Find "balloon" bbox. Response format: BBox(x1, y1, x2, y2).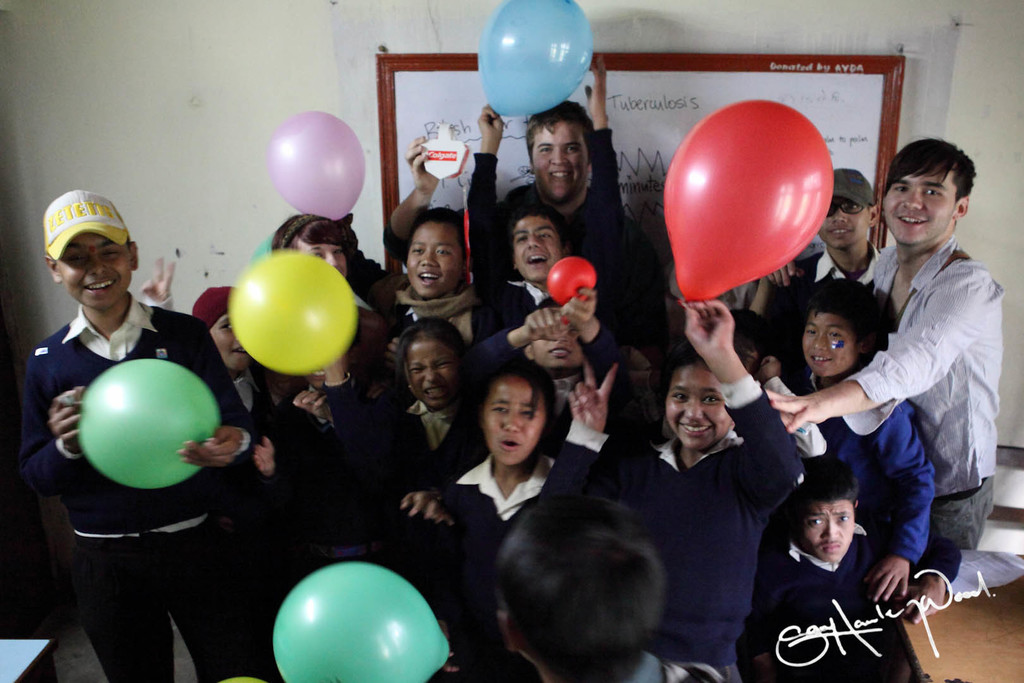
BBox(77, 358, 220, 493).
